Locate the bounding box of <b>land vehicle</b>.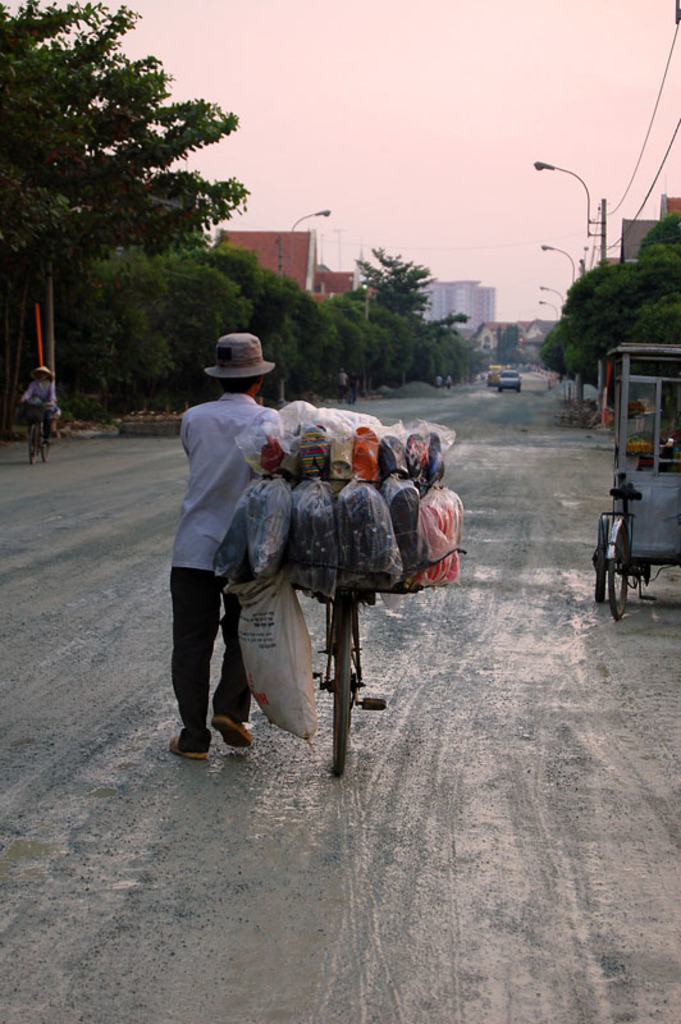
Bounding box: [x1=312, y1=581, x2=384, y2=783].
